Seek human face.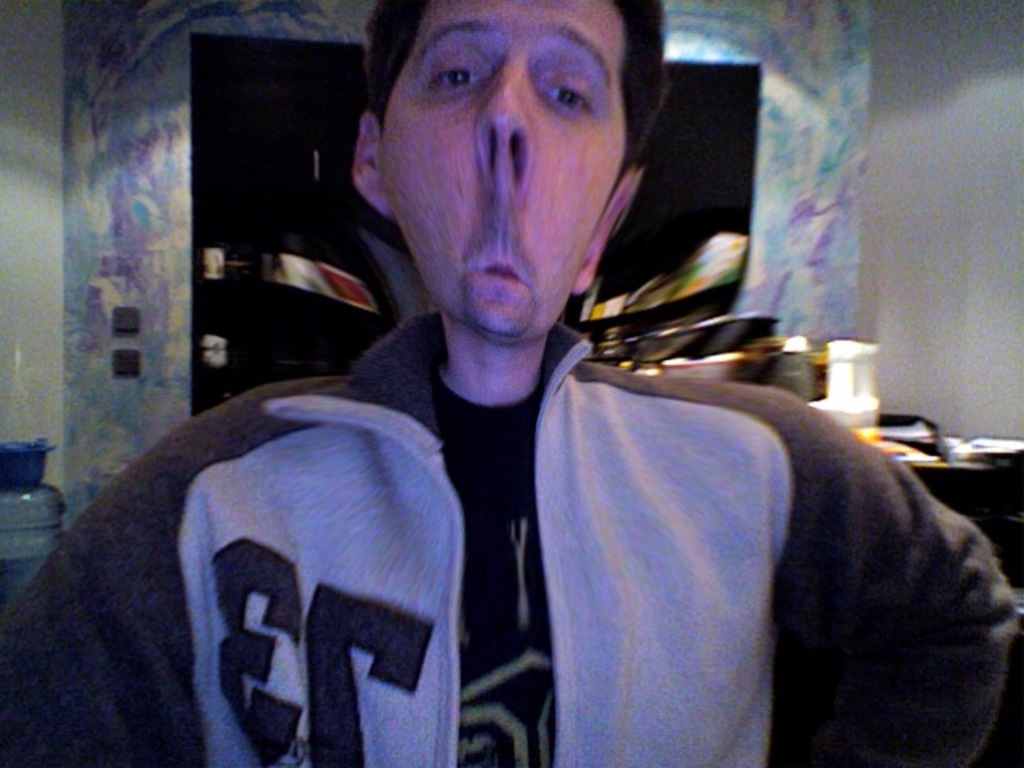
<region>379, 0, 627, 342</region>.
